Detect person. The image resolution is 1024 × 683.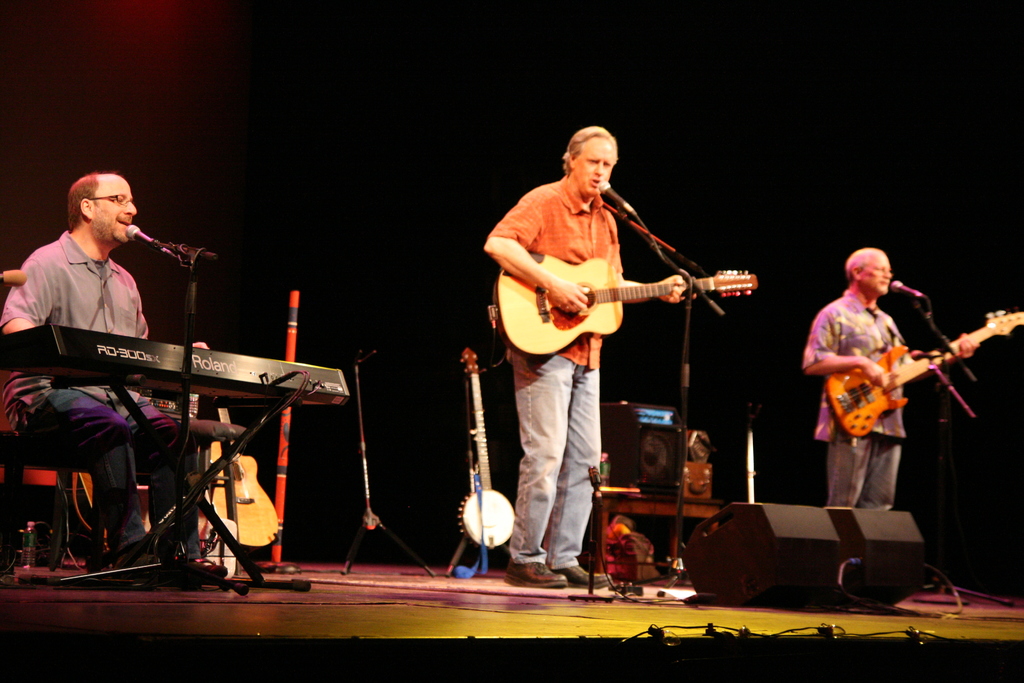
box=[3, 172, 225, 583].
